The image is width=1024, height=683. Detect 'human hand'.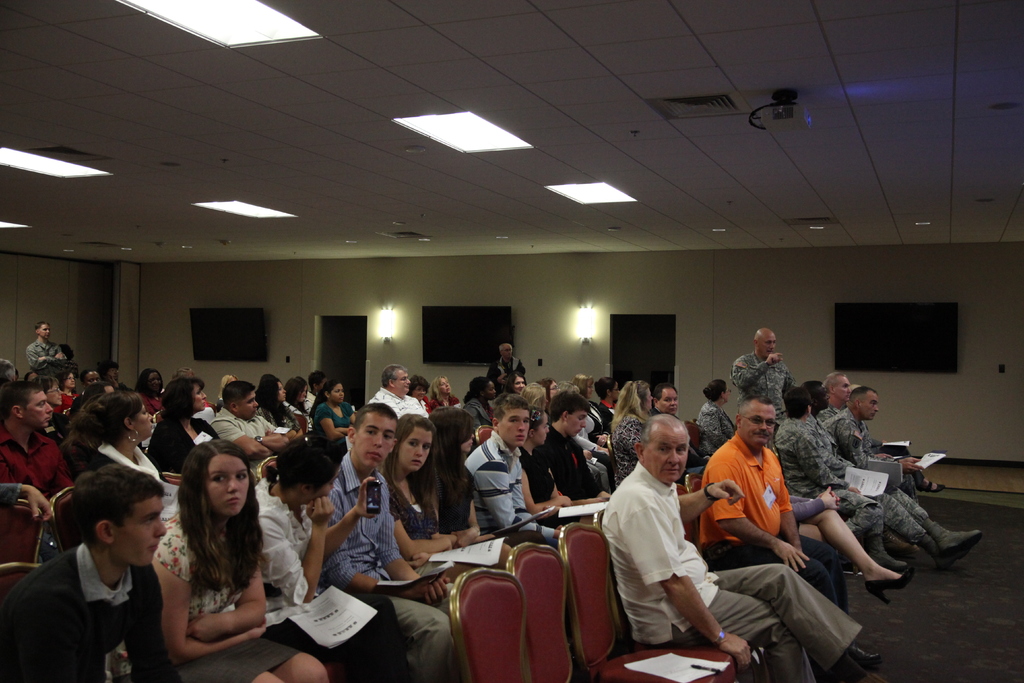
Detection: 23,487,56,525.
